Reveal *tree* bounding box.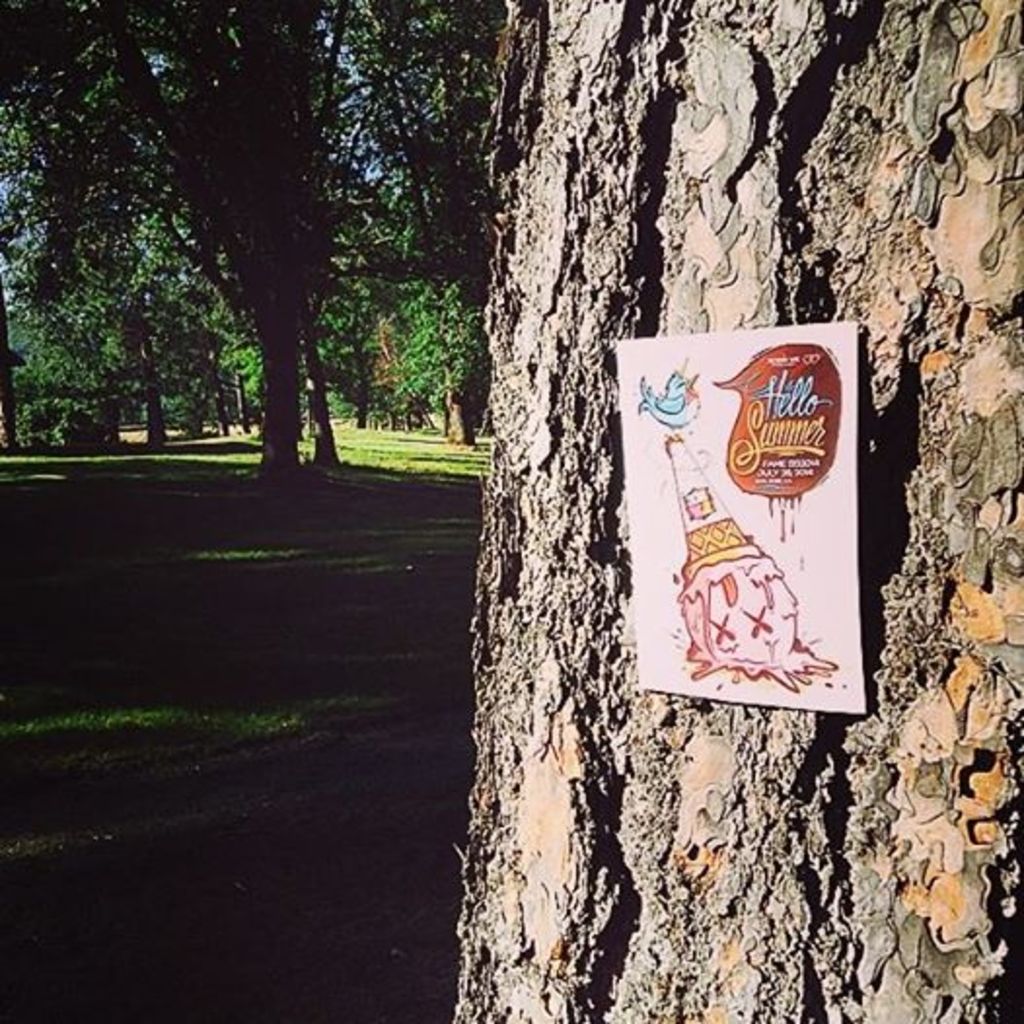
Revealed: region(335, 243, 471, 450).
